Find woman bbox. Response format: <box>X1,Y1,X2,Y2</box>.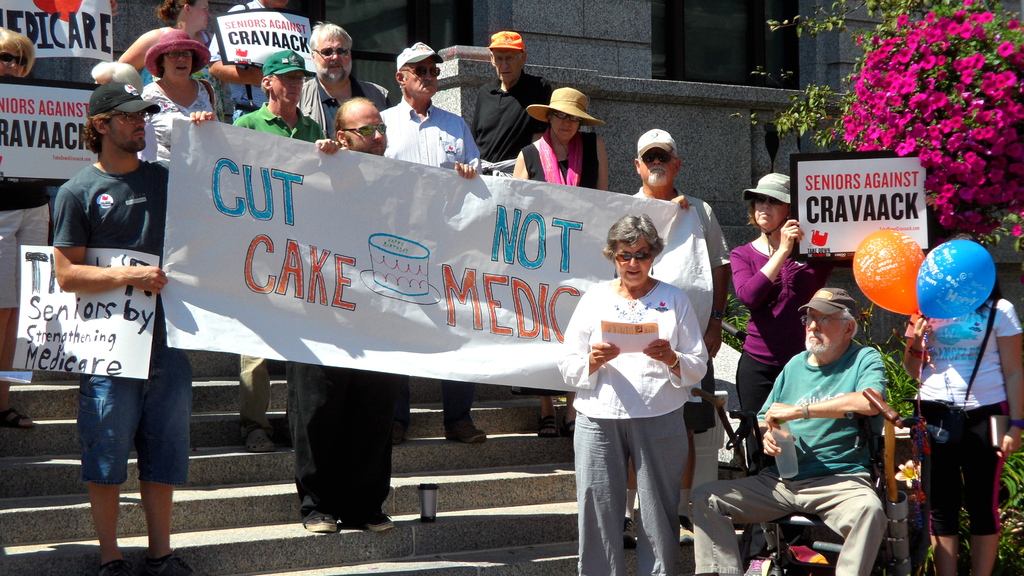
<box>133,29,228,167</box>.
